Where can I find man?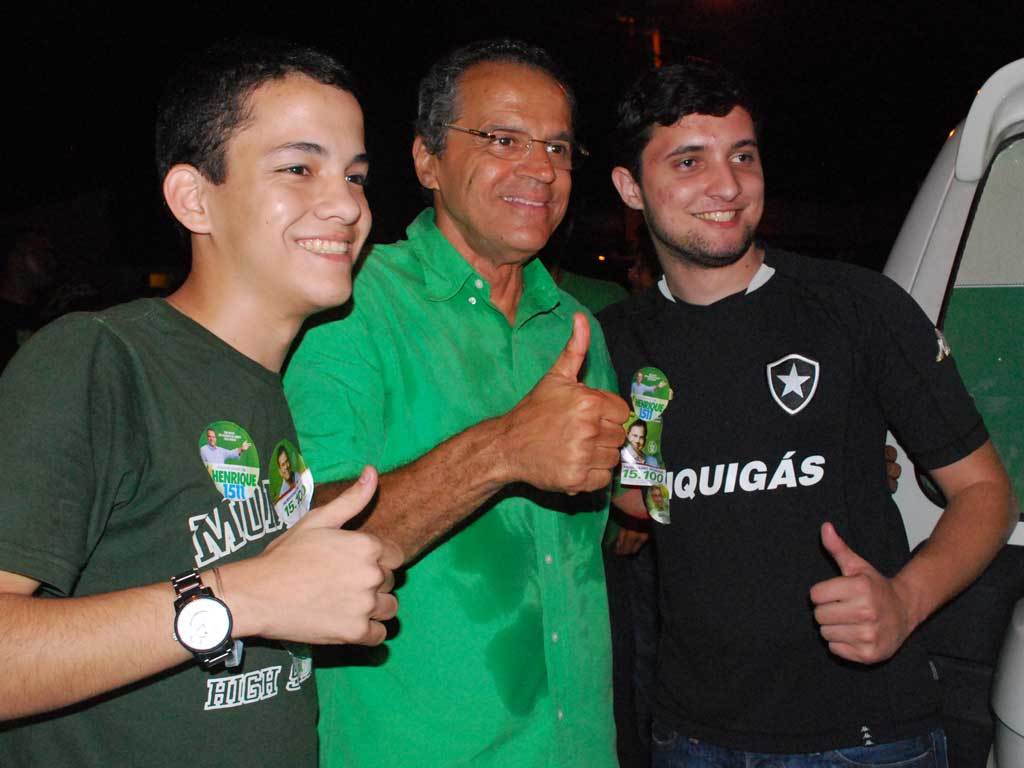
You can find it at <bbox>627, 416, 662, 464</bbox>.
